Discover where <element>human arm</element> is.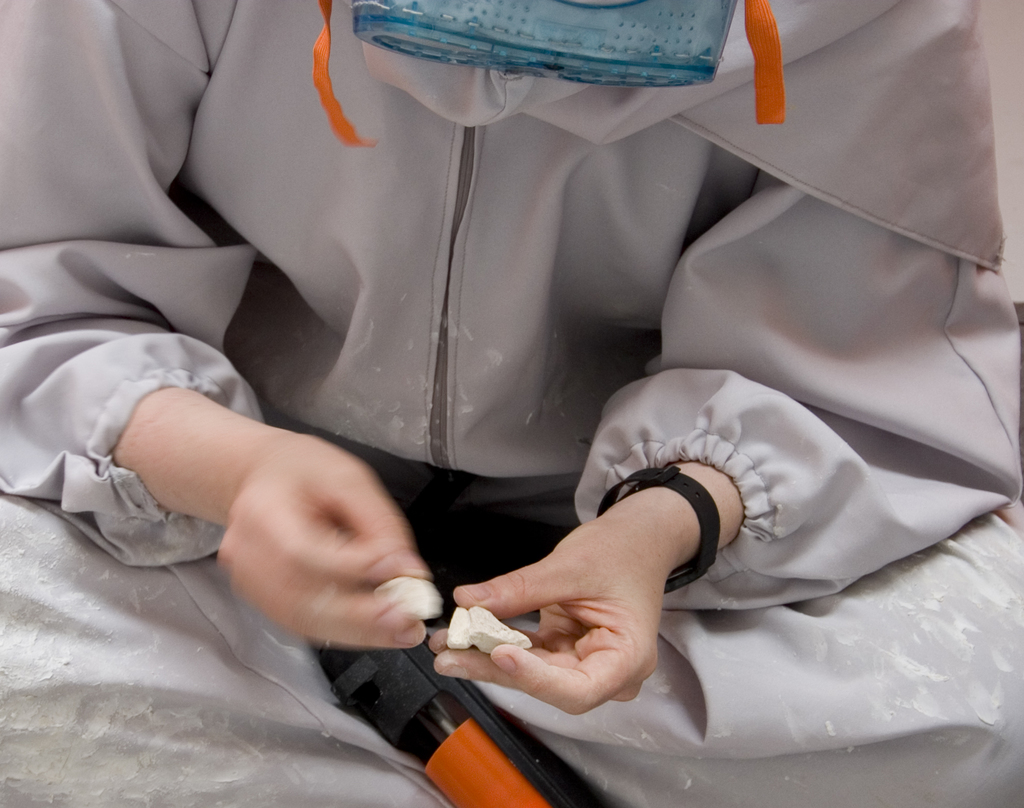
Discovered at l=0, t=0, r=440, b=653.
